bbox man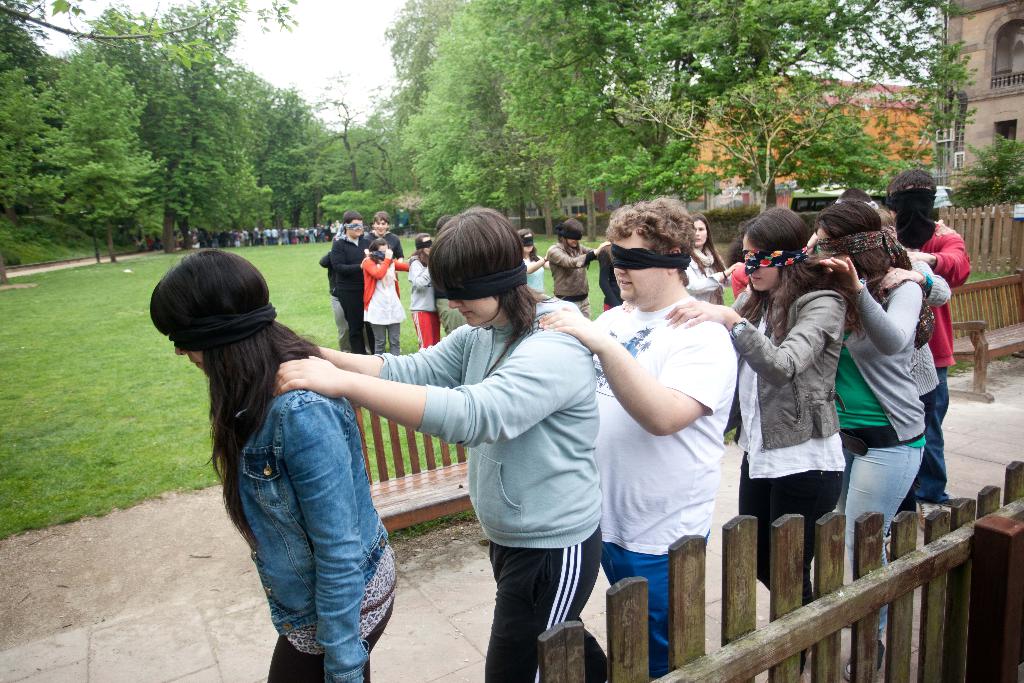
x1=889 y1=165 x2=974 y2=530
